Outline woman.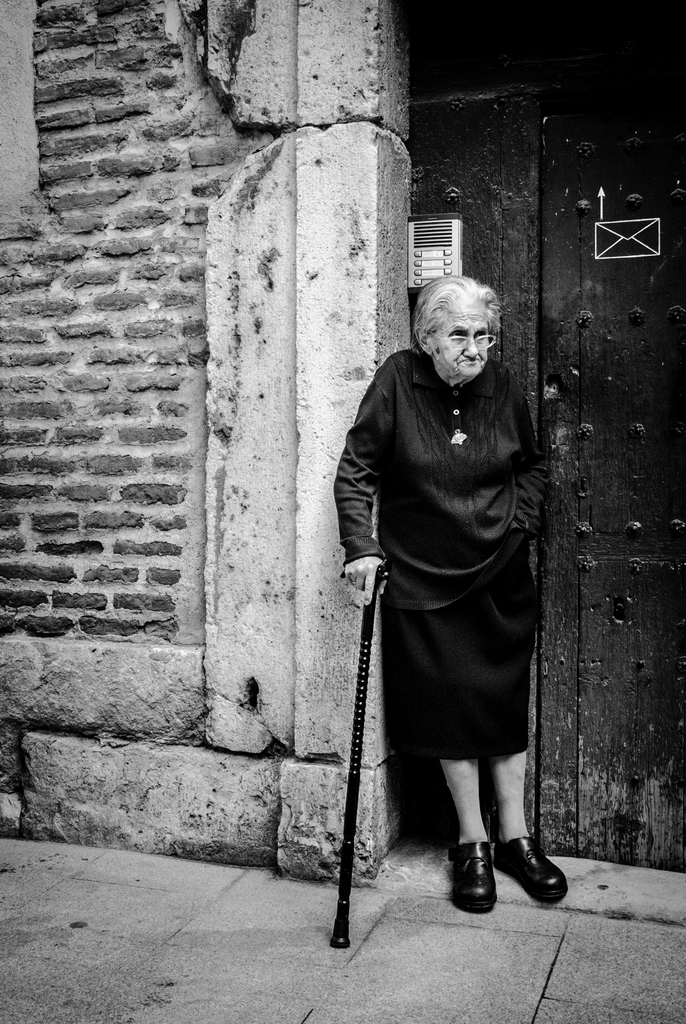
Outline: x1=319 y1=234 x2=574 y2=925.
